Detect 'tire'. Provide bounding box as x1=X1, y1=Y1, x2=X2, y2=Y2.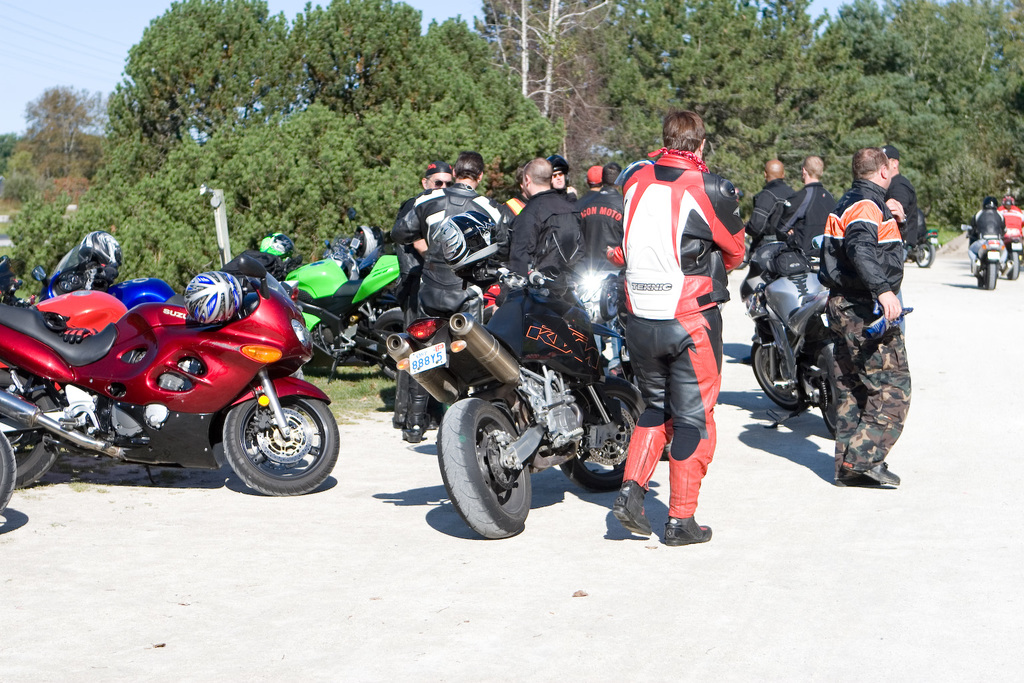
x1=0, y1=370, x2=55, y2=490.
